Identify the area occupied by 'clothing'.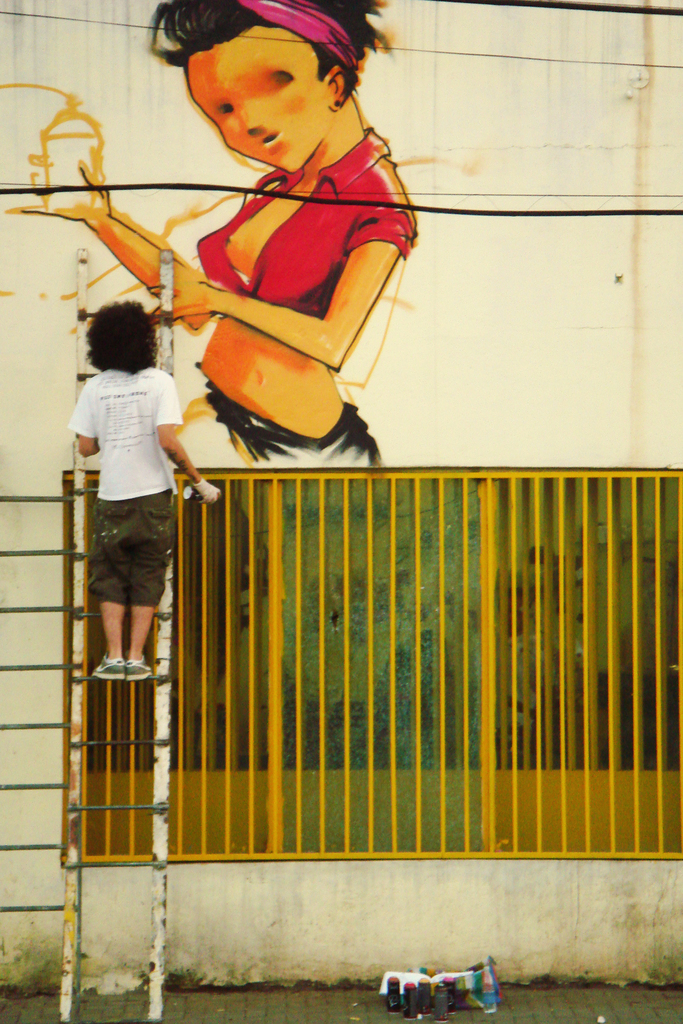
Area: [left=69, top=367, right=182, bottom=607].
